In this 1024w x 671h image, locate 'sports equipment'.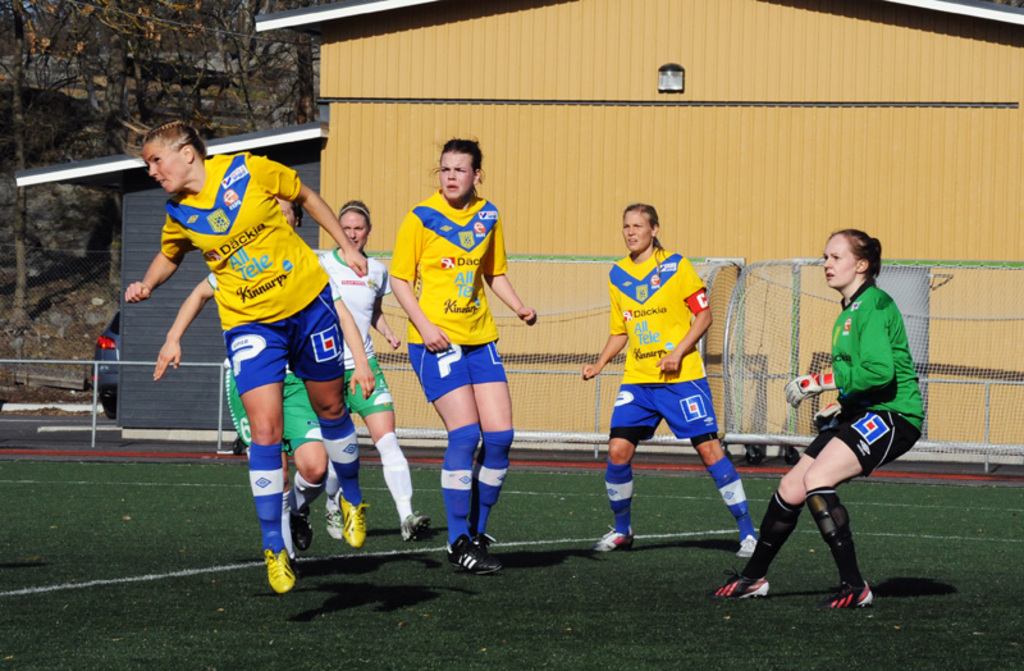
Bounding box: 826,581,872,606.
